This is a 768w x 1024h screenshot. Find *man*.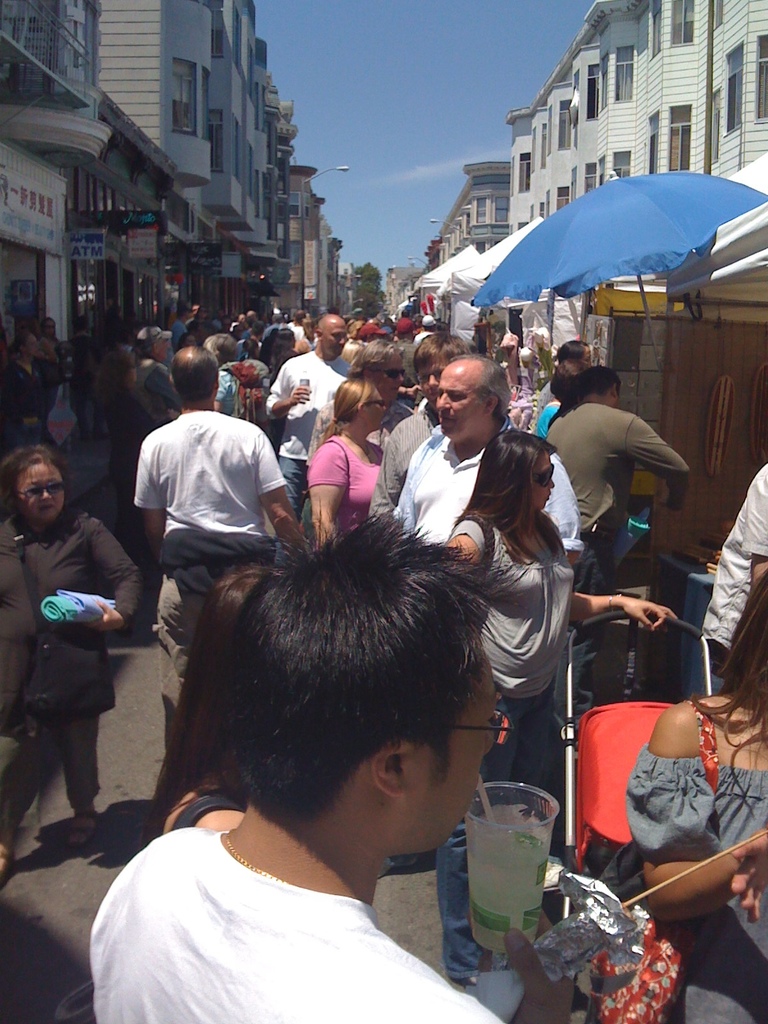
Bounding box: 132:324:177:420.
